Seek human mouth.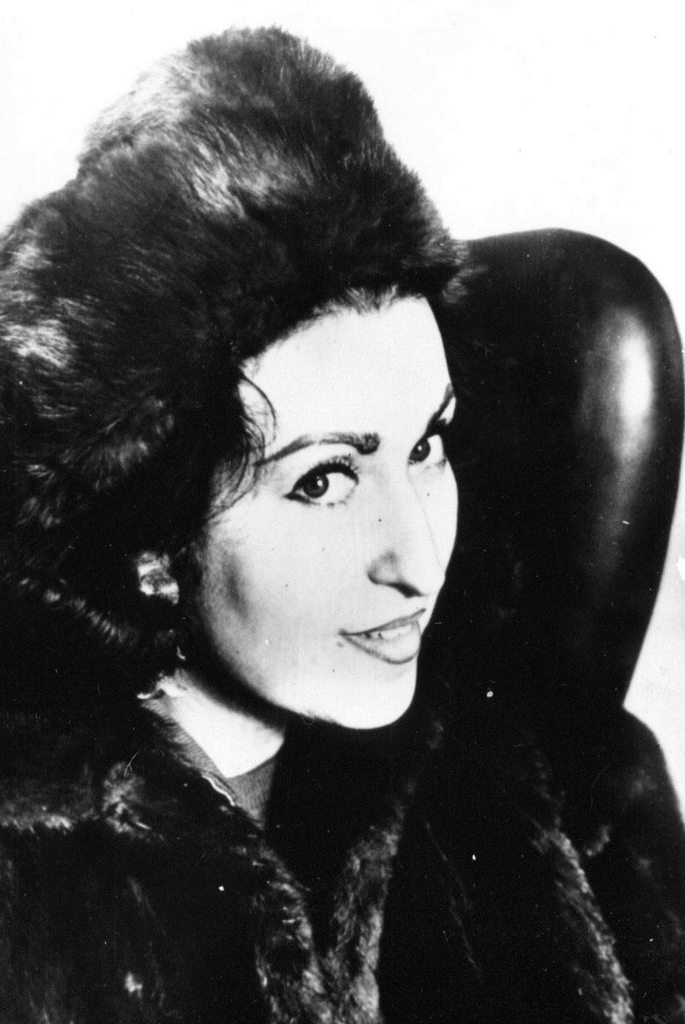
box(342, 614, 424, 665).
